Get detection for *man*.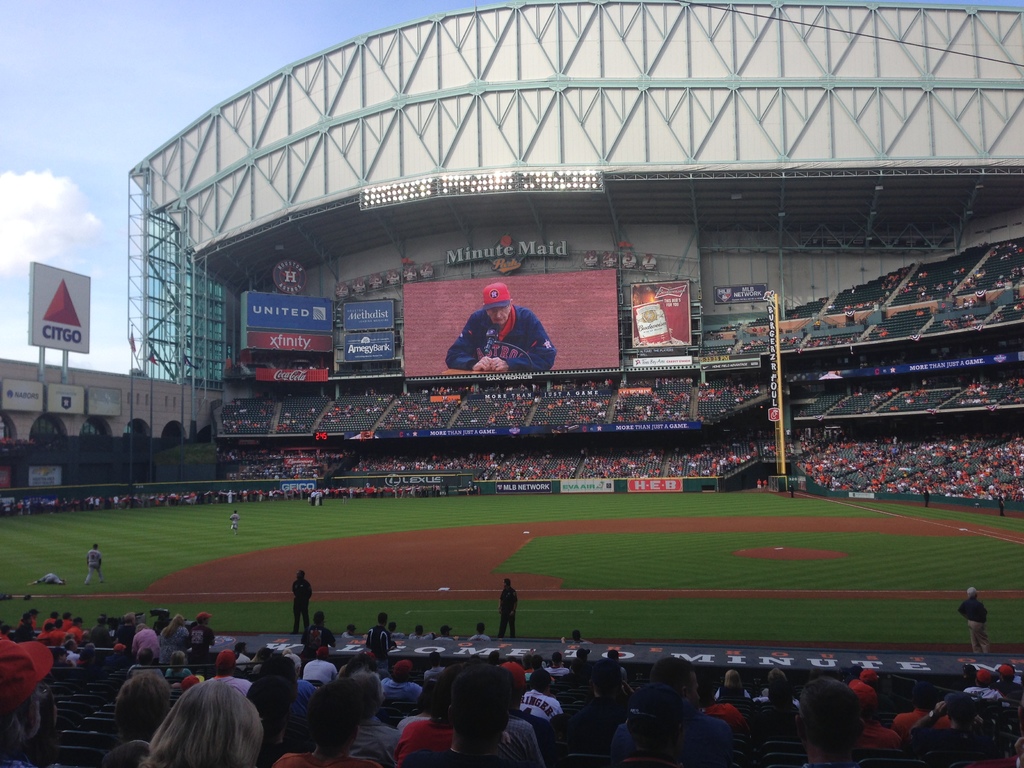
Detection: rect(849, 679, 904, 757).
